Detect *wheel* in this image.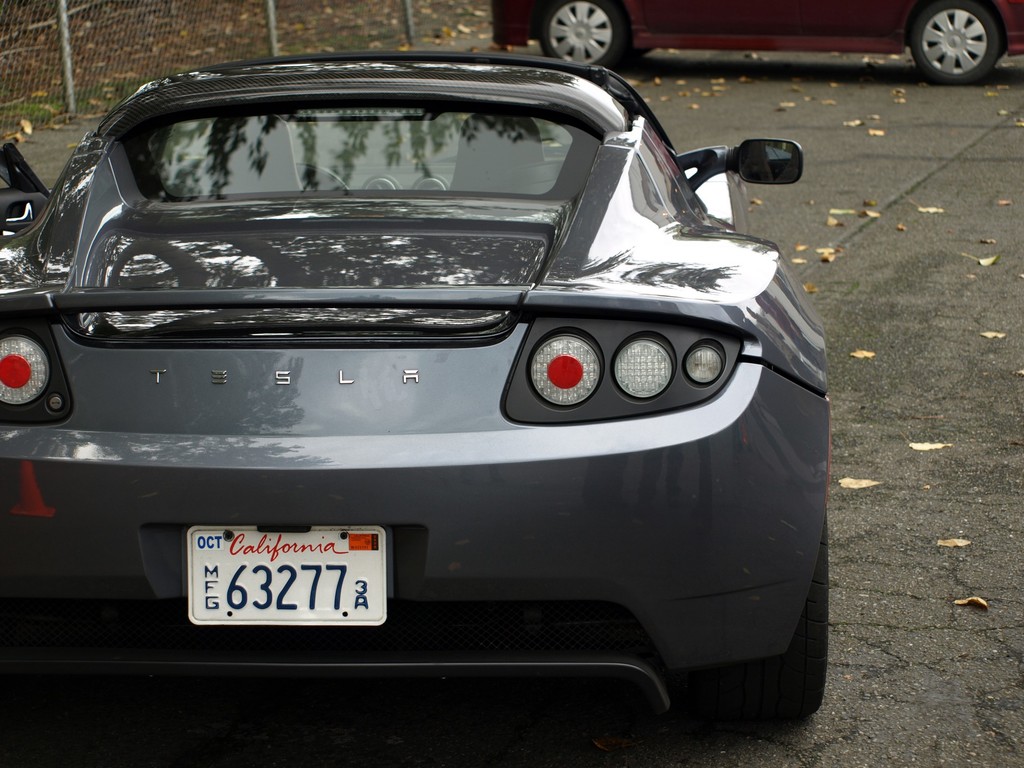
Detection: 541, 0, 620, 66.
